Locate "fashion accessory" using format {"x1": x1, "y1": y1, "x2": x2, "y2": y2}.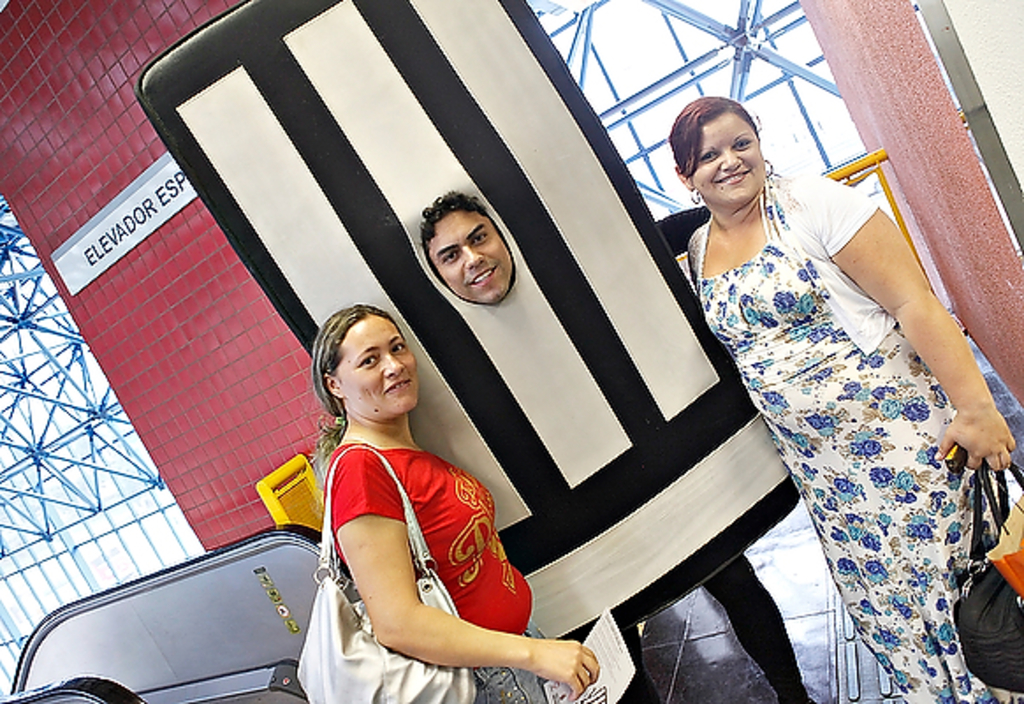
{"x1": 952, "y1": 461, "x2": 1022, "y2": 699}.
